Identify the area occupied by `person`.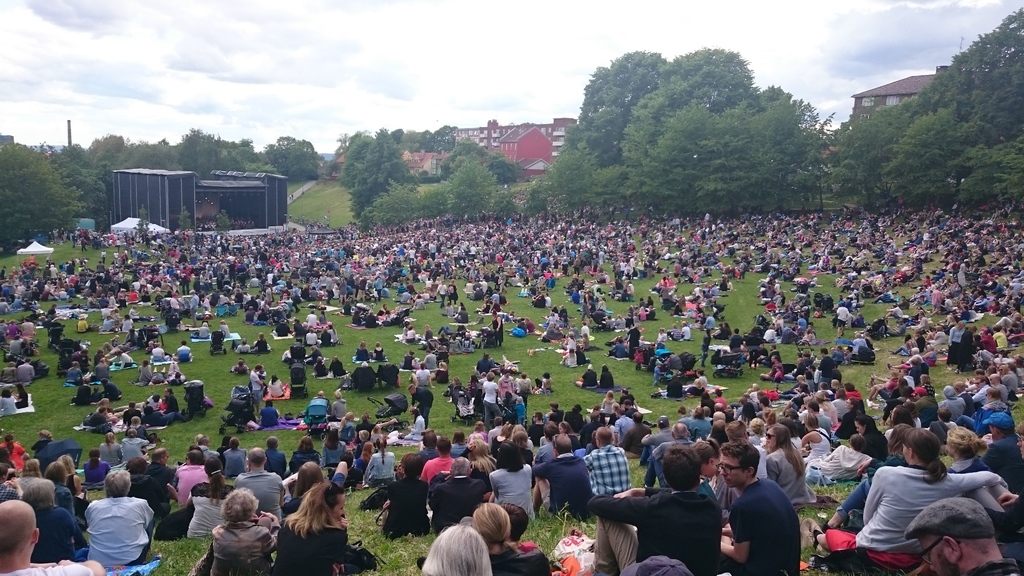
Area: 31/429/53/454.
